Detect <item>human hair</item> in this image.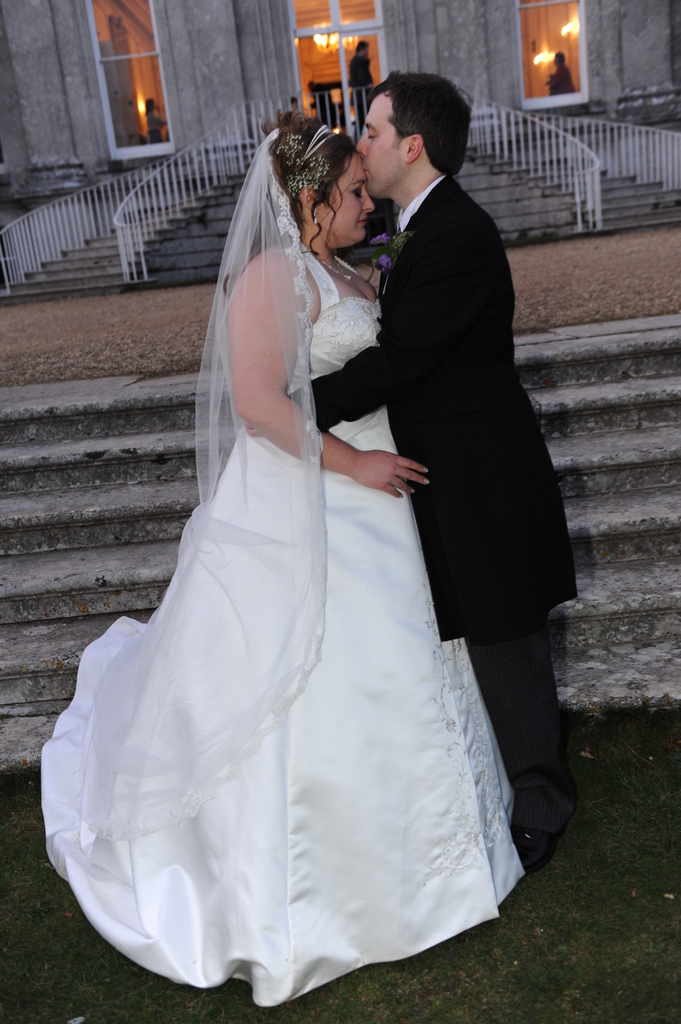
Detection: [left=273, top=104, right=350, bottom=262].
